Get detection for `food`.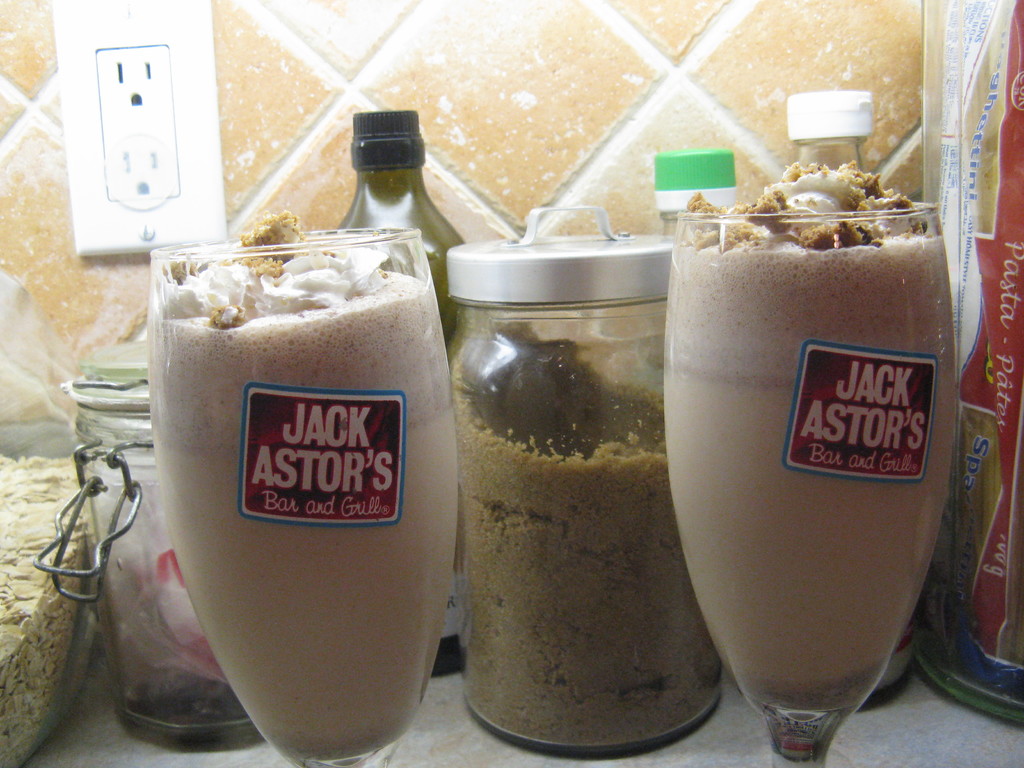
Detection: l=654, t=167, r=975, b=723.
